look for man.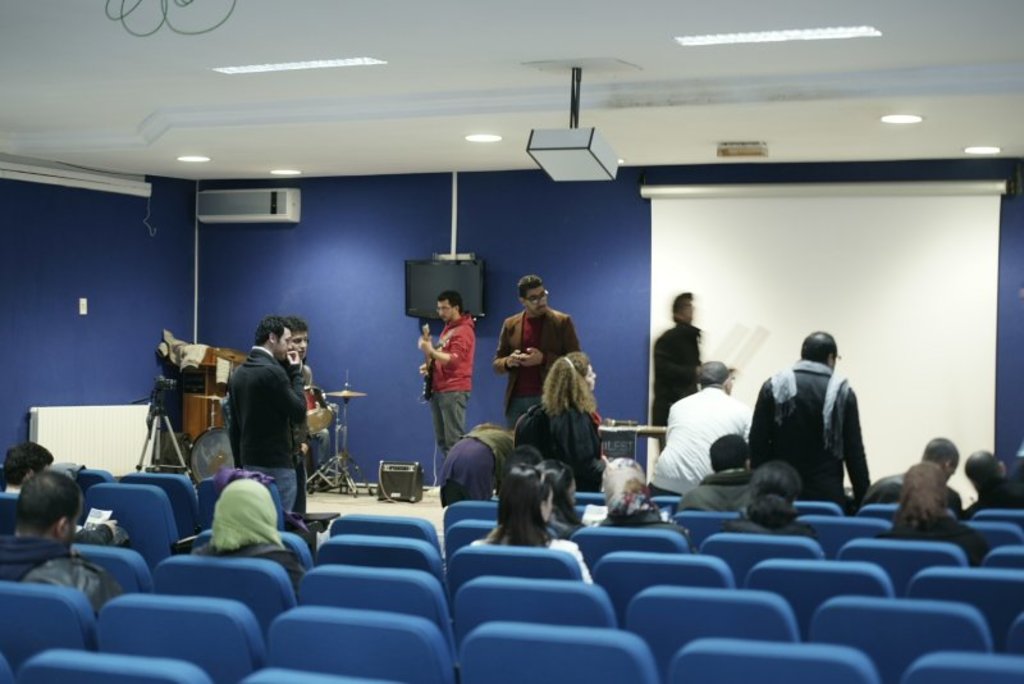
Found: left=419, top=291, right=472, bottom=444.
